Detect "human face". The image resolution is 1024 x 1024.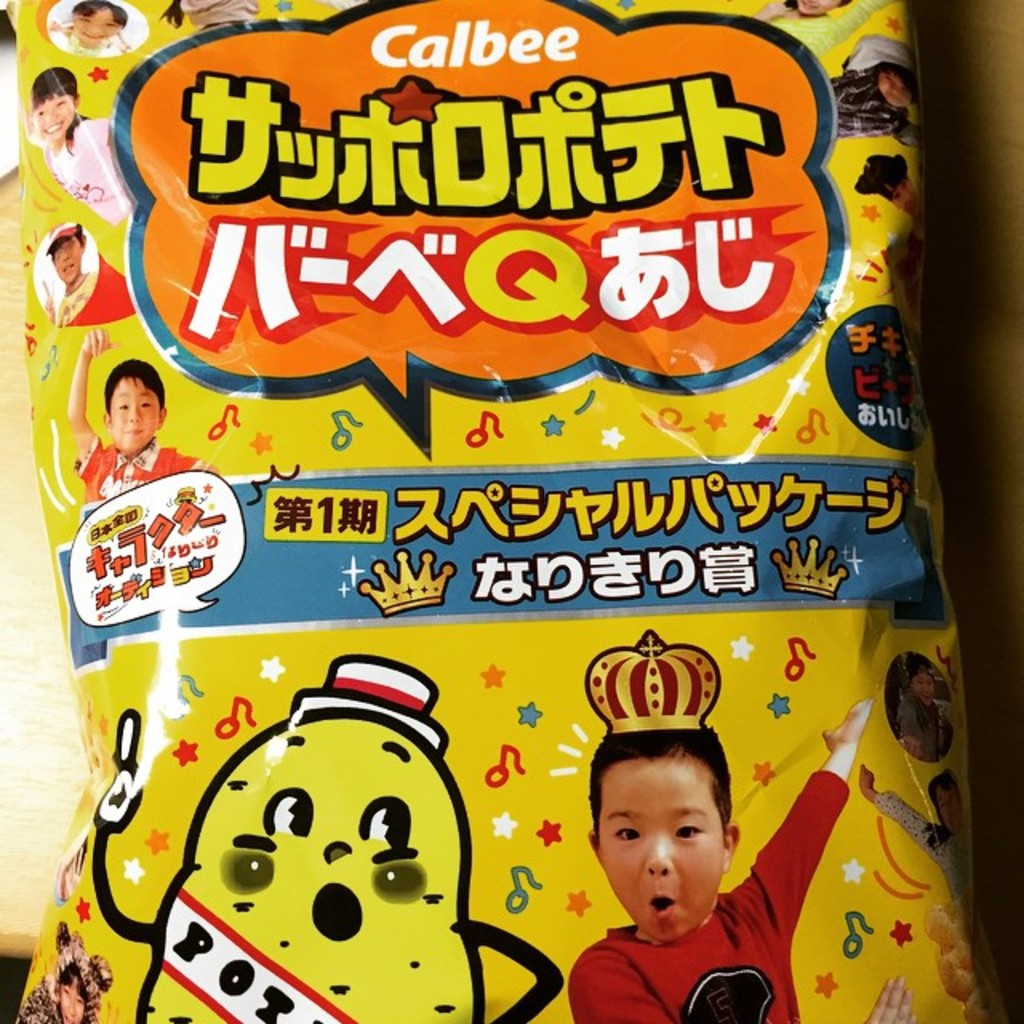
[left=50, top=232, right=78, bottom=280].
